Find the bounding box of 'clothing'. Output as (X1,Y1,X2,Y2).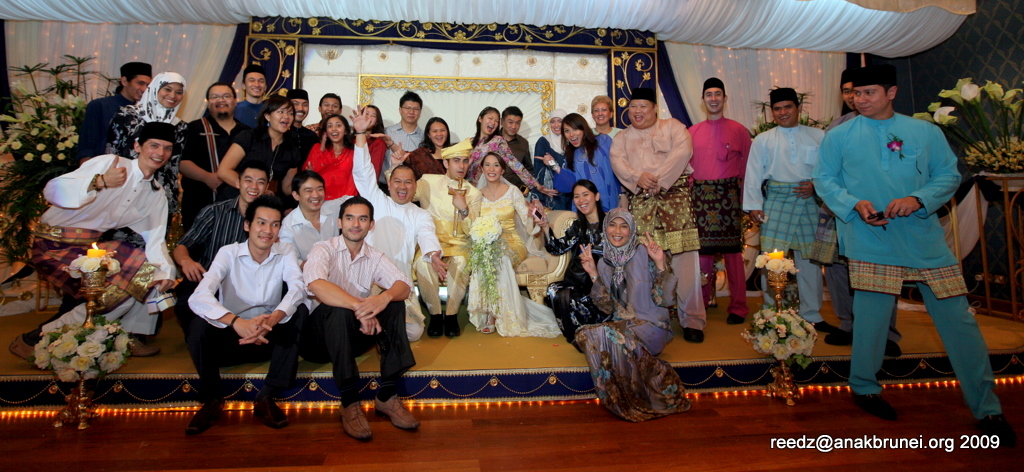
(459,140,528,197).
